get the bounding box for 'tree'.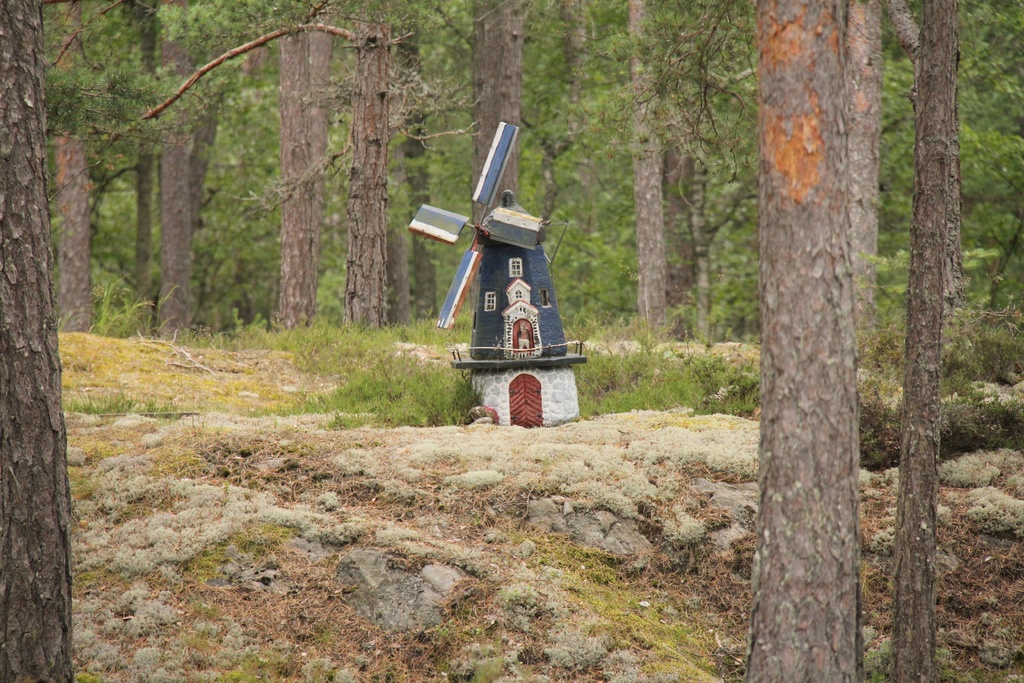
bbox=[733, 0, 865, 682].
